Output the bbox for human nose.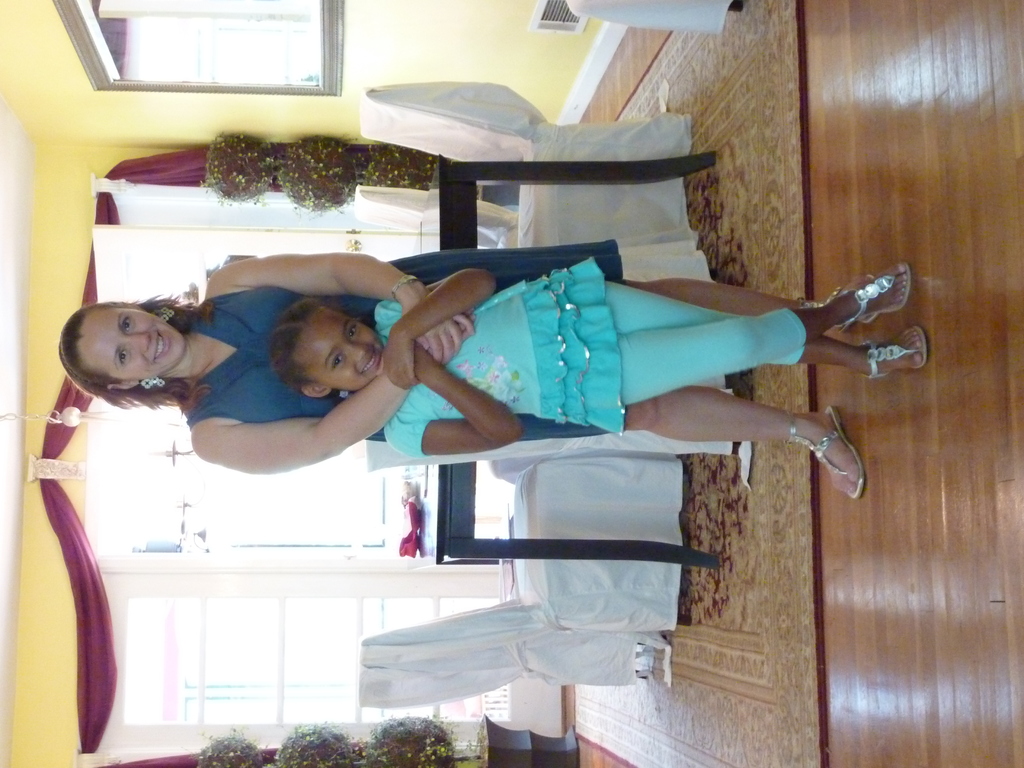
l=129, t=332, r=154, b=353.
